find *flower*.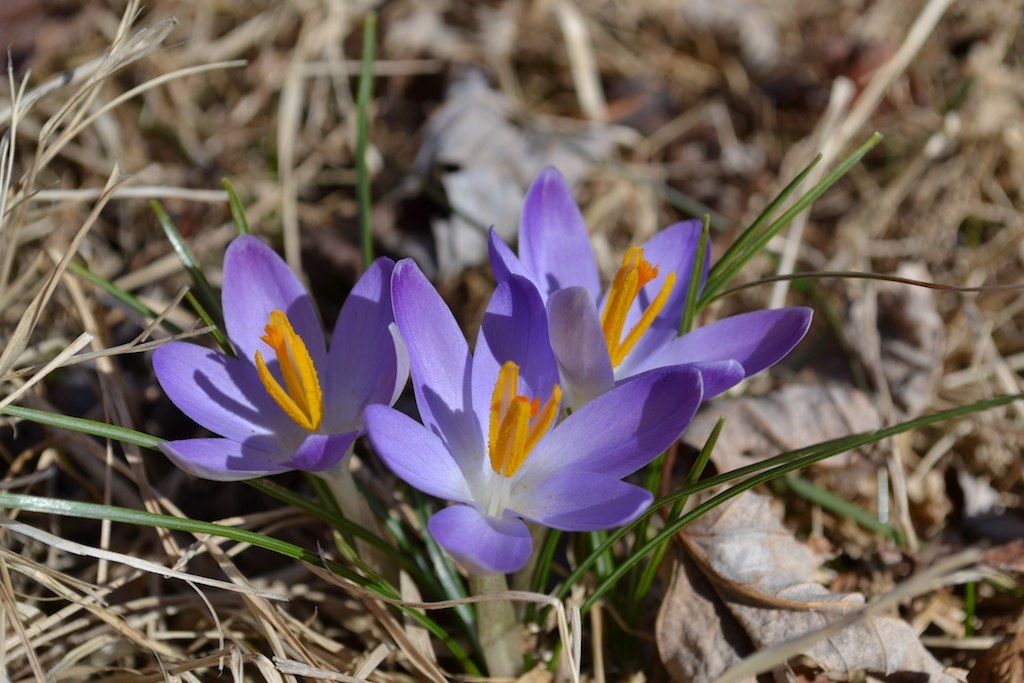
box(363, 278, 714, 574).
